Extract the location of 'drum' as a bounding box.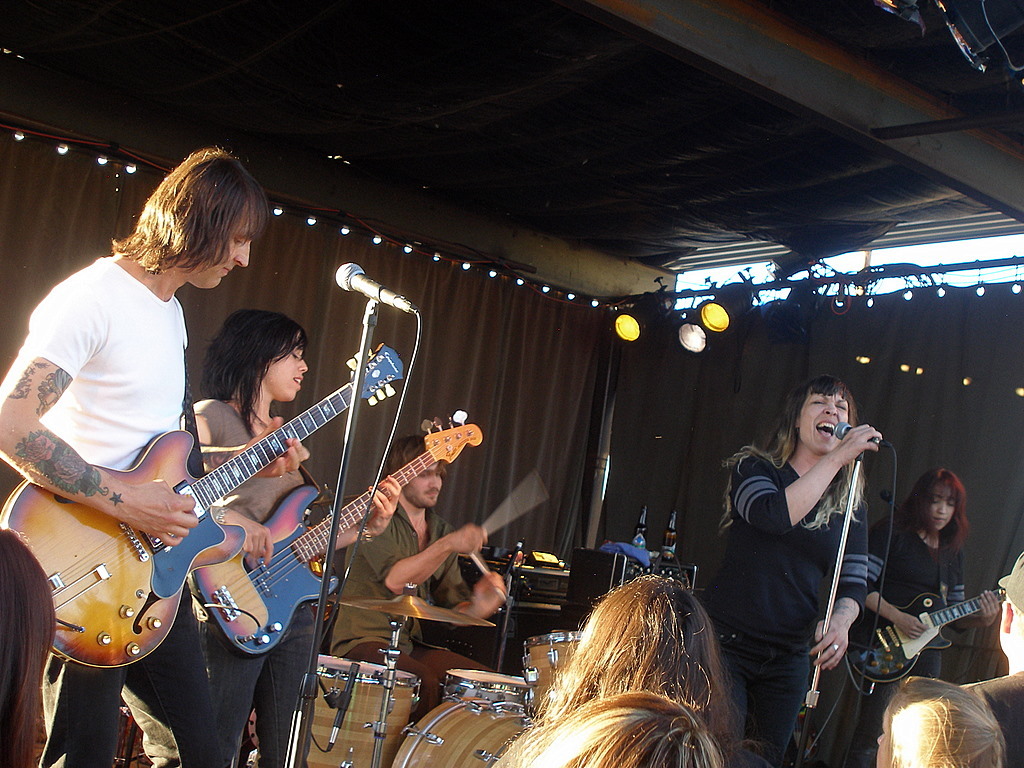
521/630/581/717.
